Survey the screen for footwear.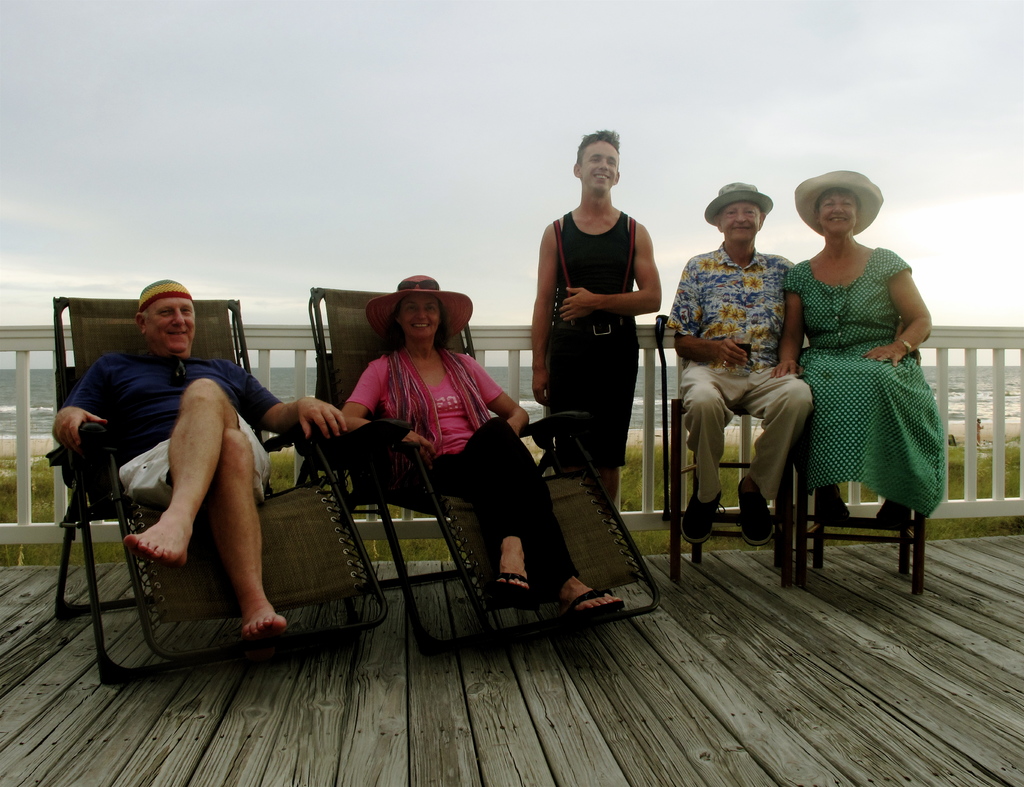
Survey found: <region>740, 480, 778, 549</region>.
